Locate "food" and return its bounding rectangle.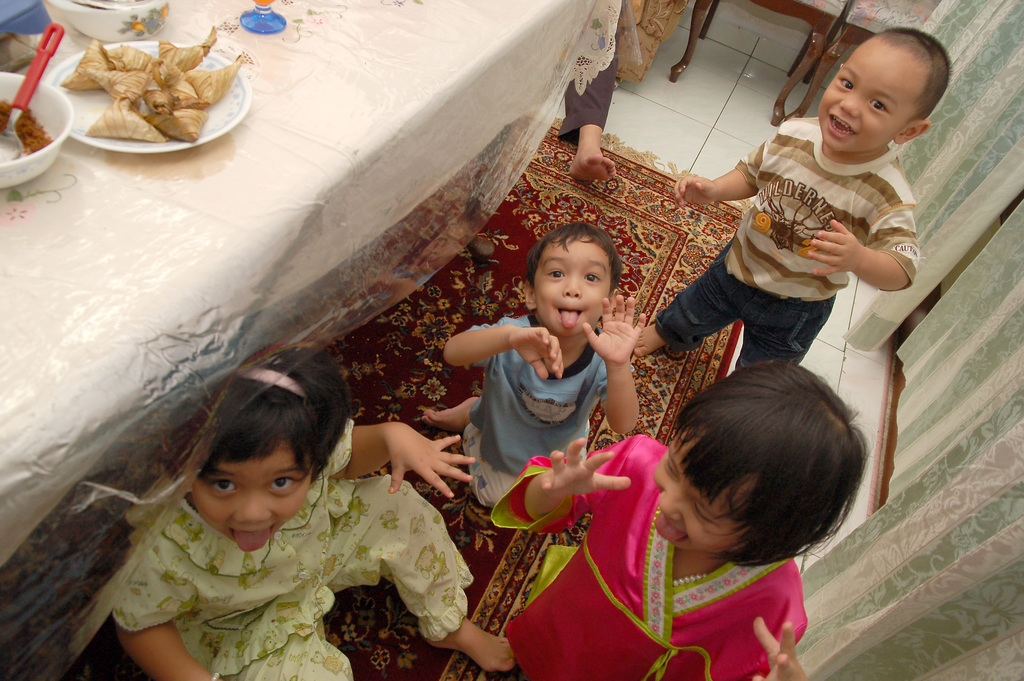
x1=0, y1=100, x2=52, y2=162.
